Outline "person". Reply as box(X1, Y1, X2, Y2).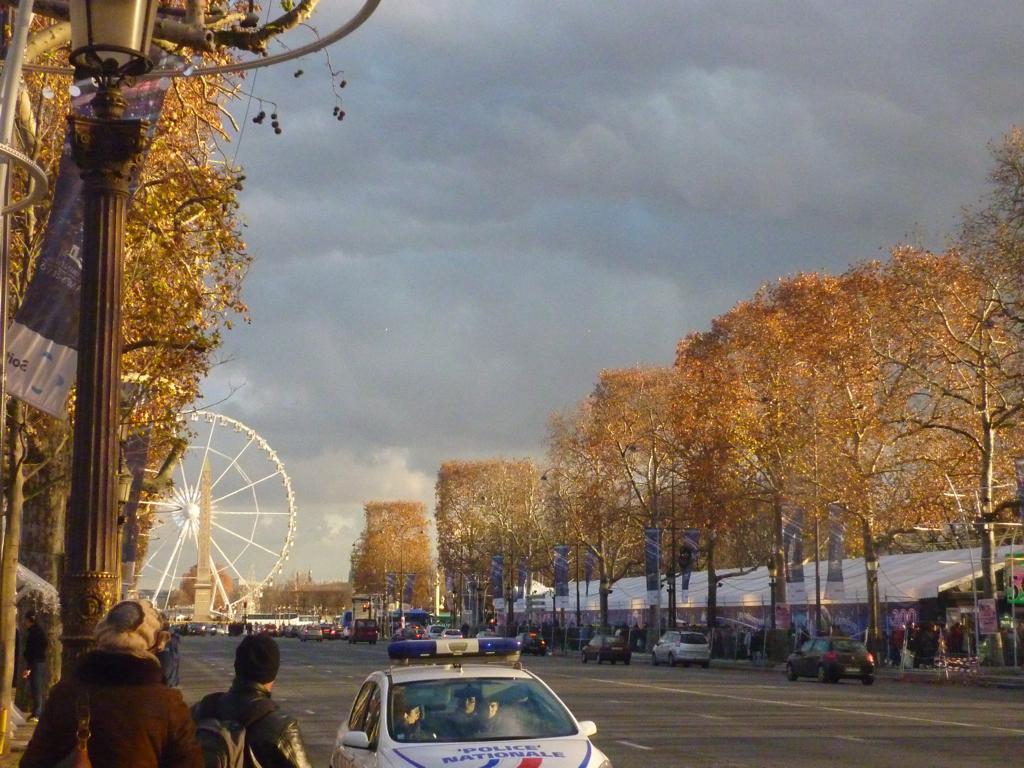
box(196, 633, 316, 767).
